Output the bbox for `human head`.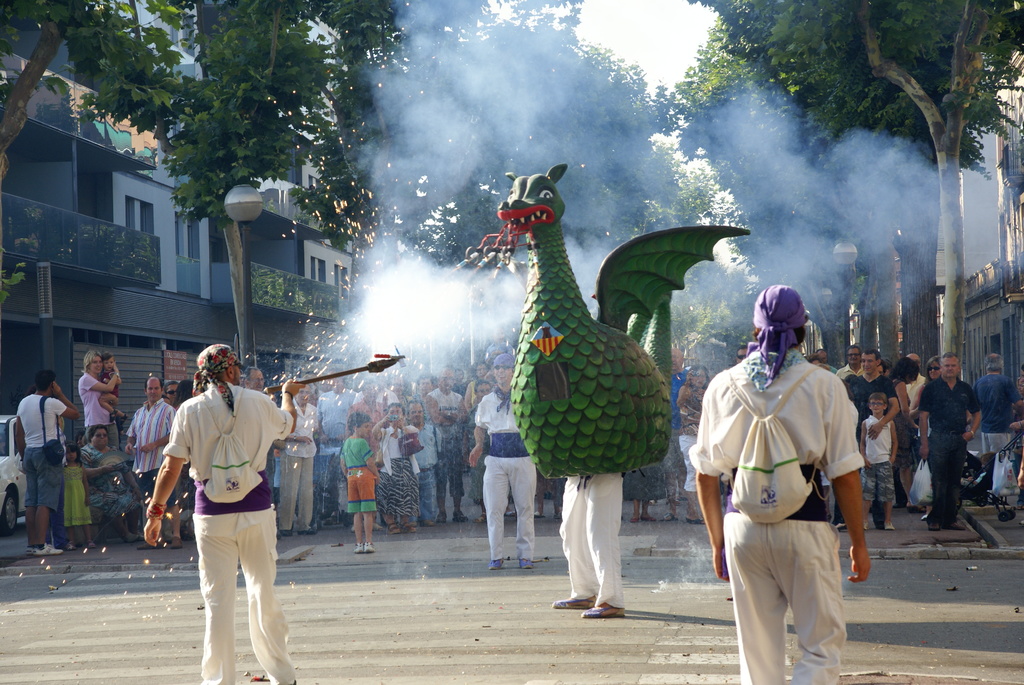
66:442:76:463.
